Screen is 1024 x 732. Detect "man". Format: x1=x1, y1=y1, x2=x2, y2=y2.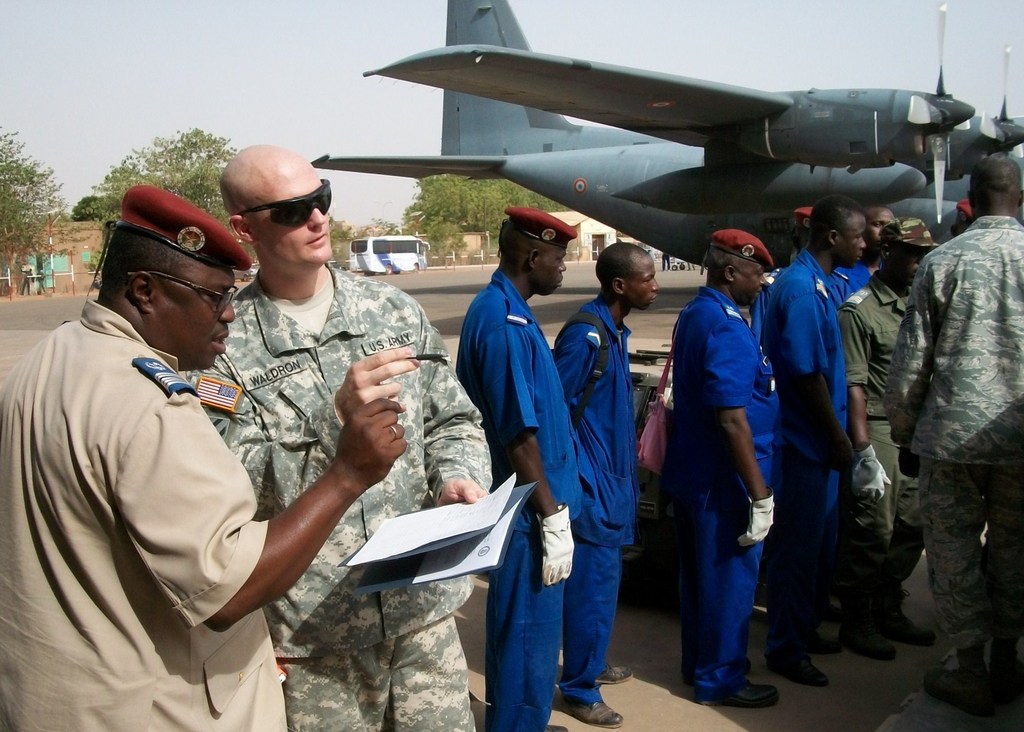
x1=746, y1=194, x2=818, y2=643.
